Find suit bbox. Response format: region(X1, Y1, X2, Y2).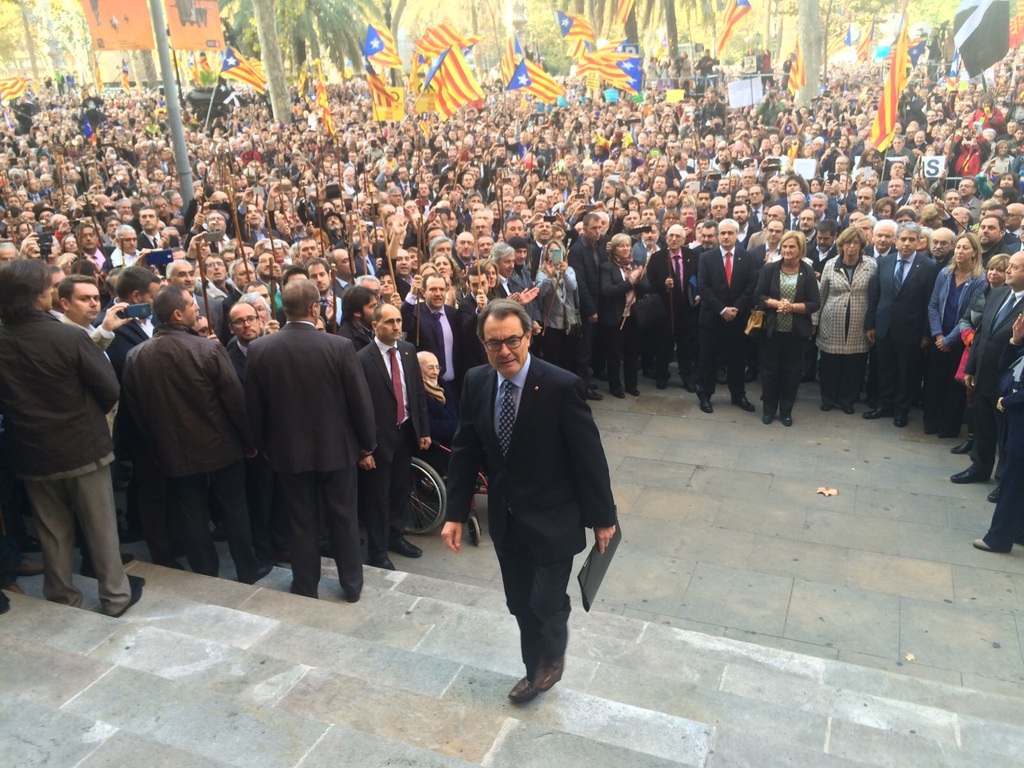
region(692, 246, 765, 394).
